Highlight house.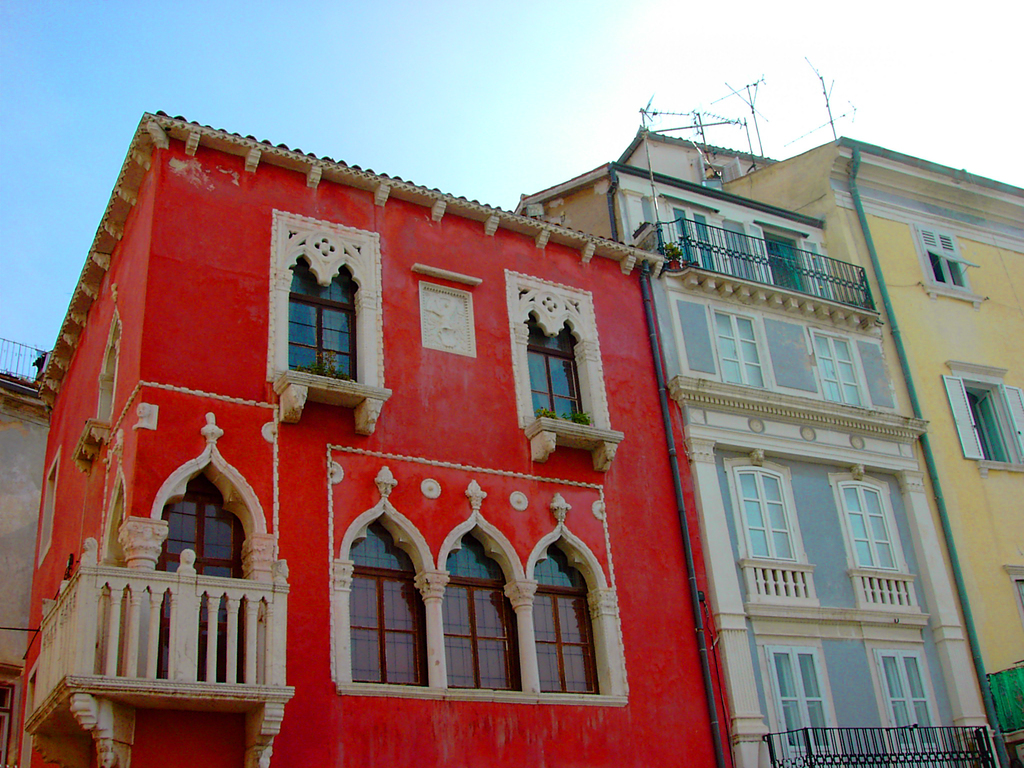
Highlighted region: <bbox>31, 99, 673, 767</bbox>.
